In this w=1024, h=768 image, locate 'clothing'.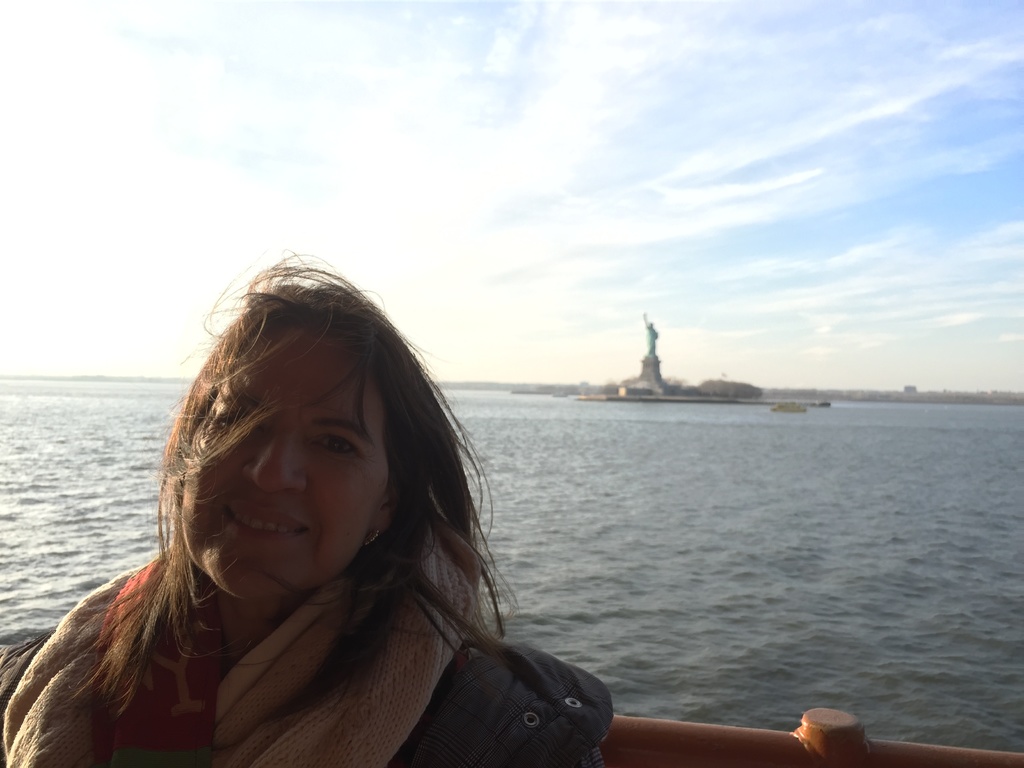
Bounding box: bbox=(641, 317, 660, 358).
